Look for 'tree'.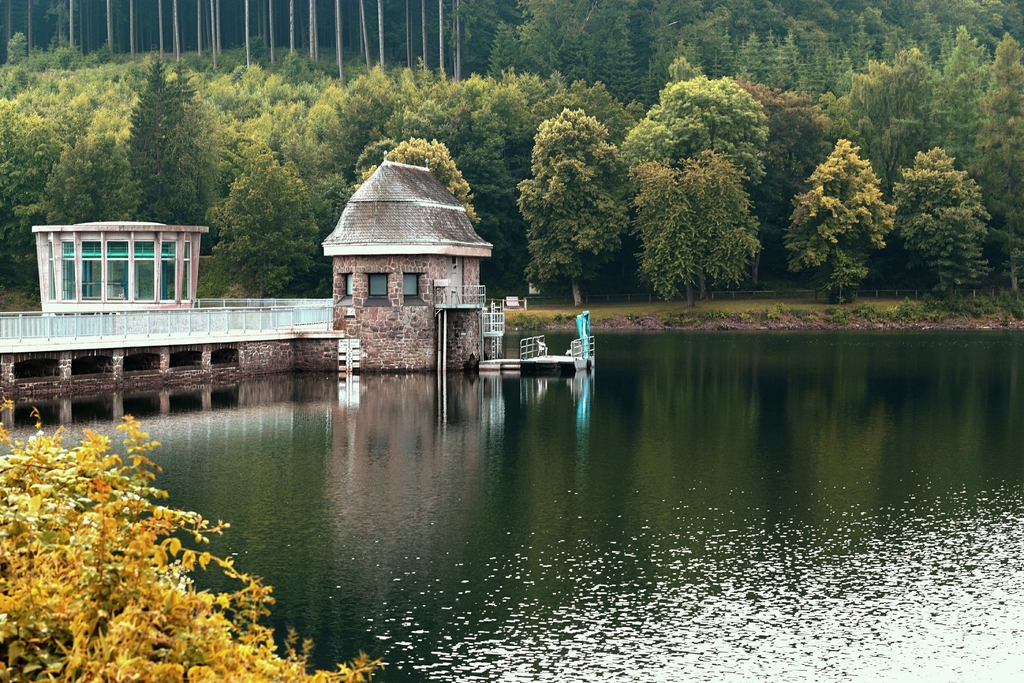
Found: <bbox>780, 138, 894, 309</bbox>.
